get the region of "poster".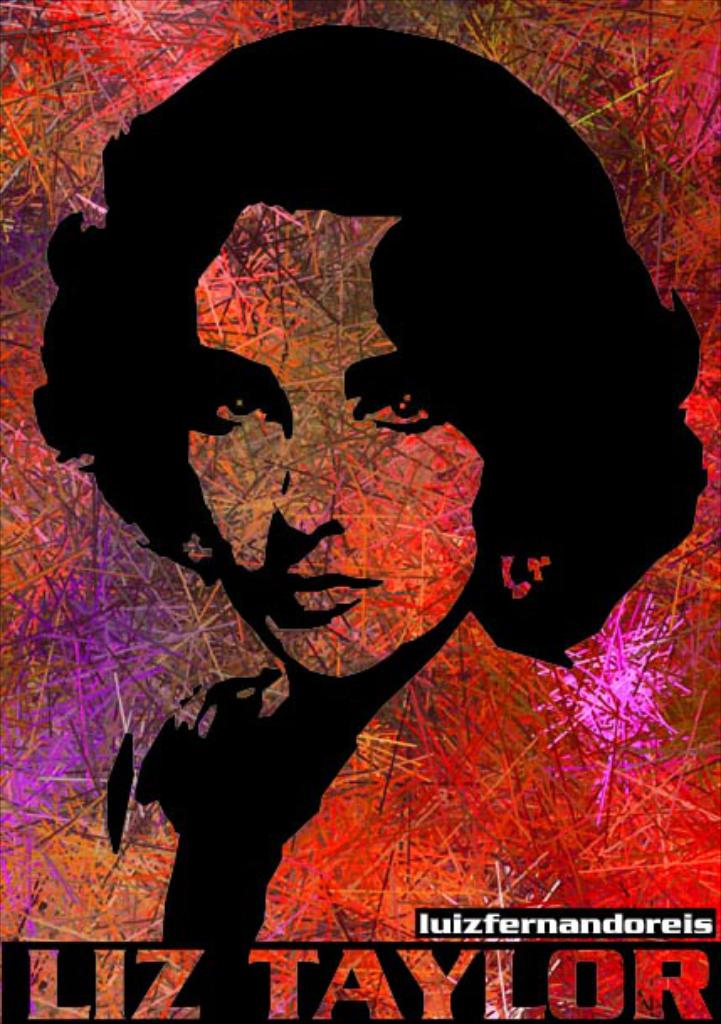
x1=0, y1=0, x2=719, y2=1022.
